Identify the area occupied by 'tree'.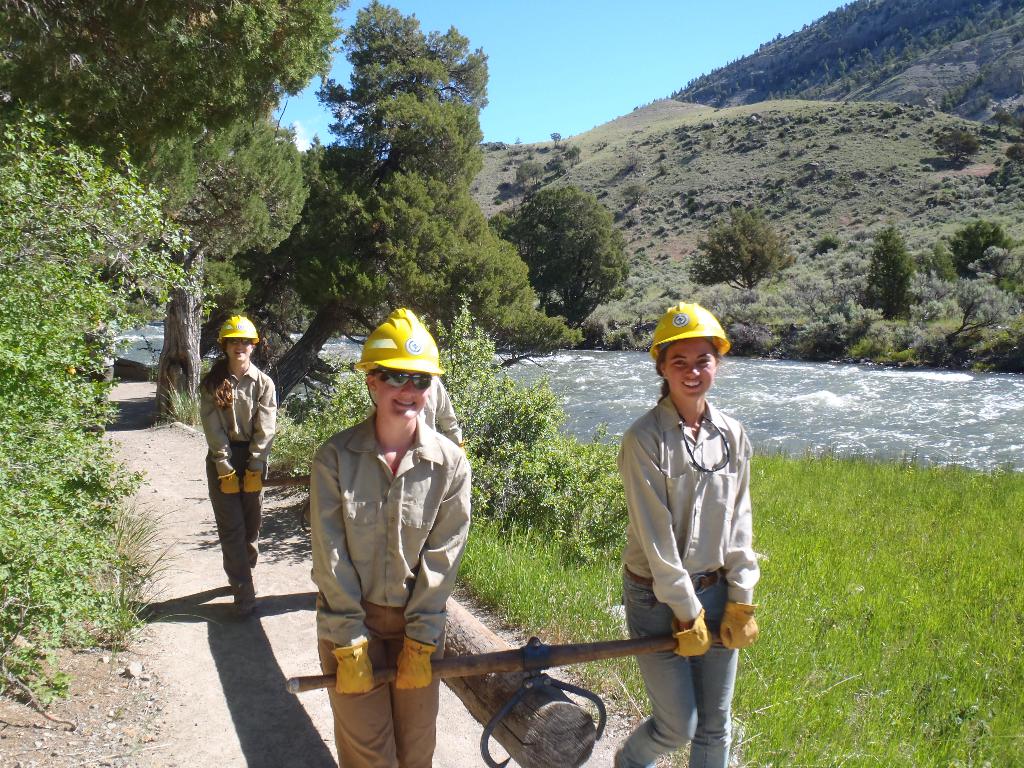
Area: x1=0 y1=93 x2=212 y2=705.
